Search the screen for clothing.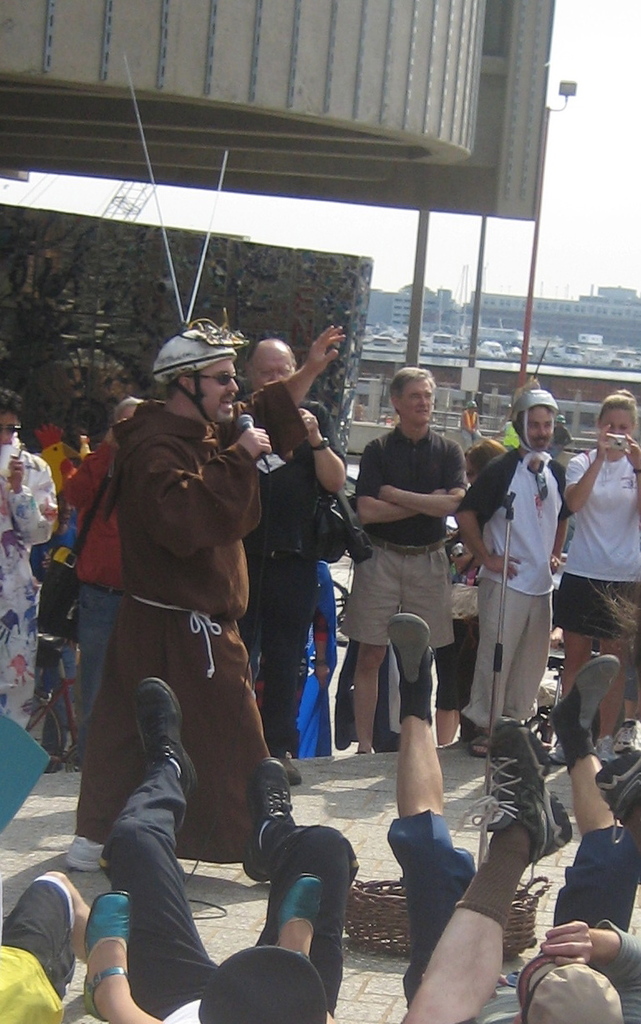
Found at [x1=355, y1=415, x2=468, y2=551].
